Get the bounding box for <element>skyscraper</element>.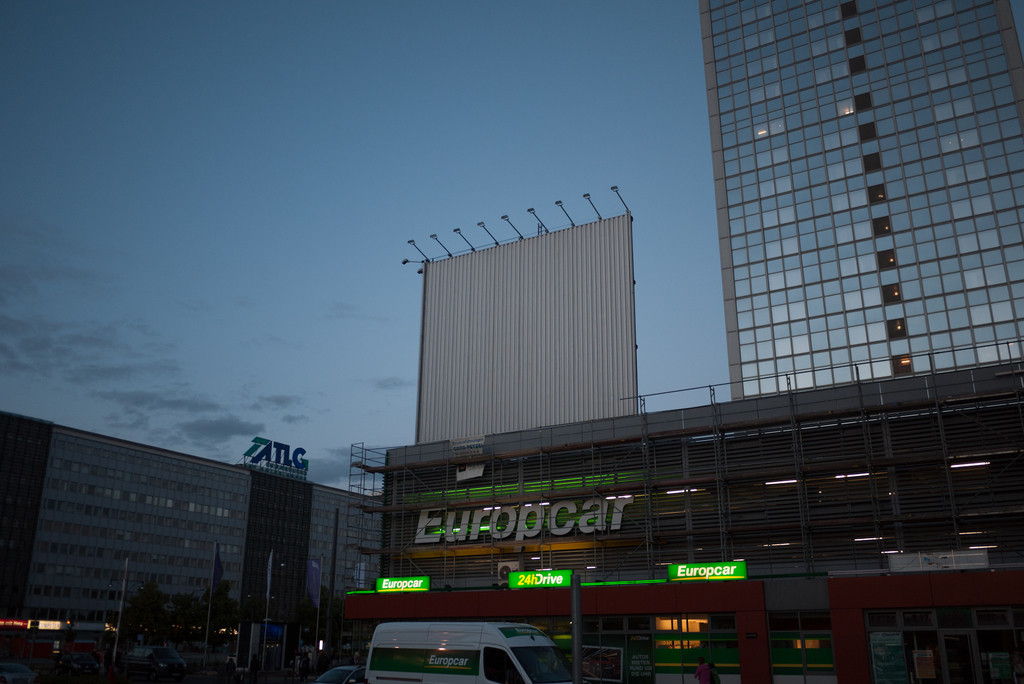
<box>679,6,1014,463</box>.
